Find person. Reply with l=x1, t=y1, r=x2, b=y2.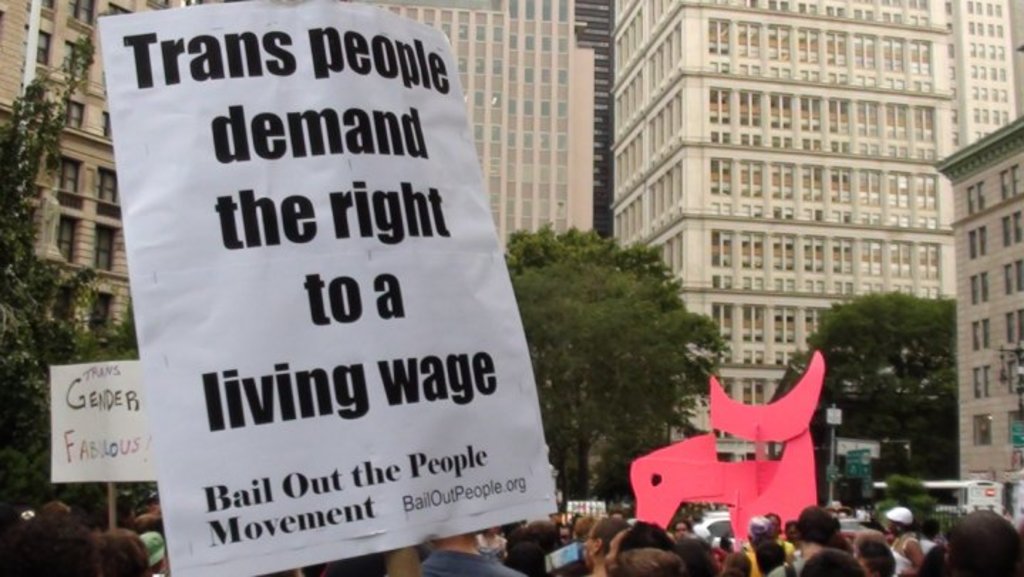
l=951, t=503, r=1017, b=576.
